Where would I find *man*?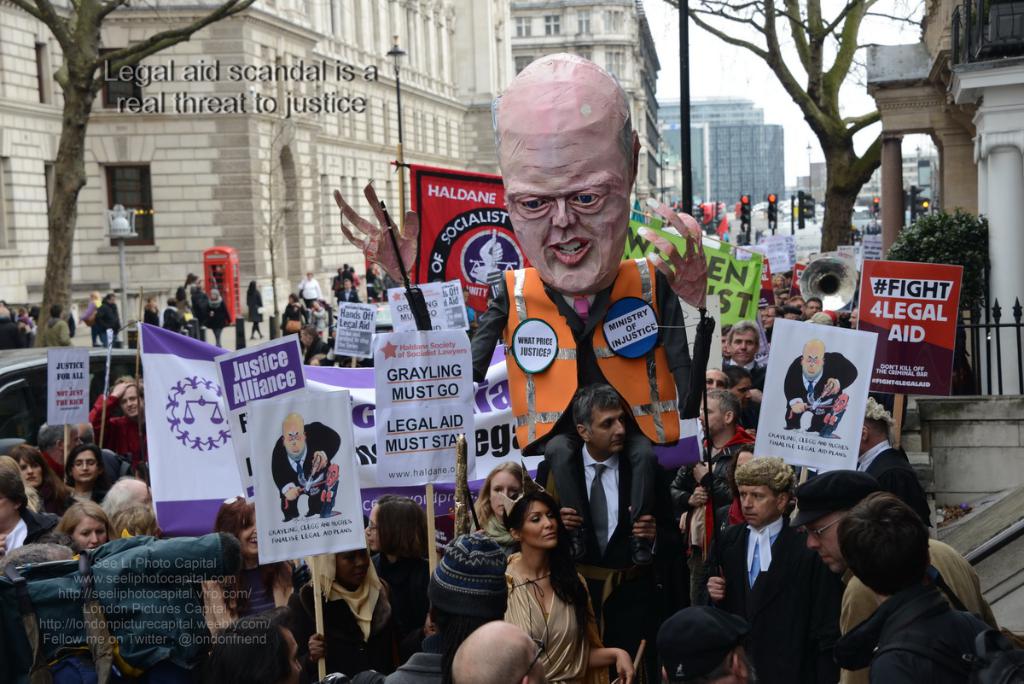
At (left=693, top=452, right=838, bottom=683).
